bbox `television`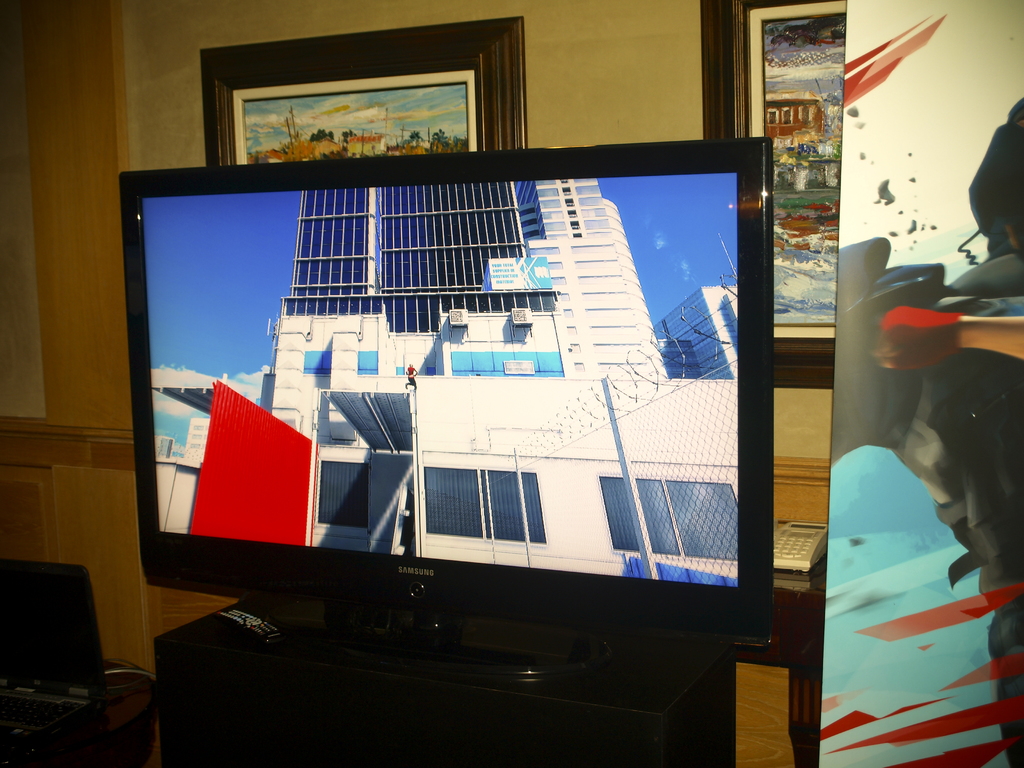
locate(119, 138, 772, 683)
